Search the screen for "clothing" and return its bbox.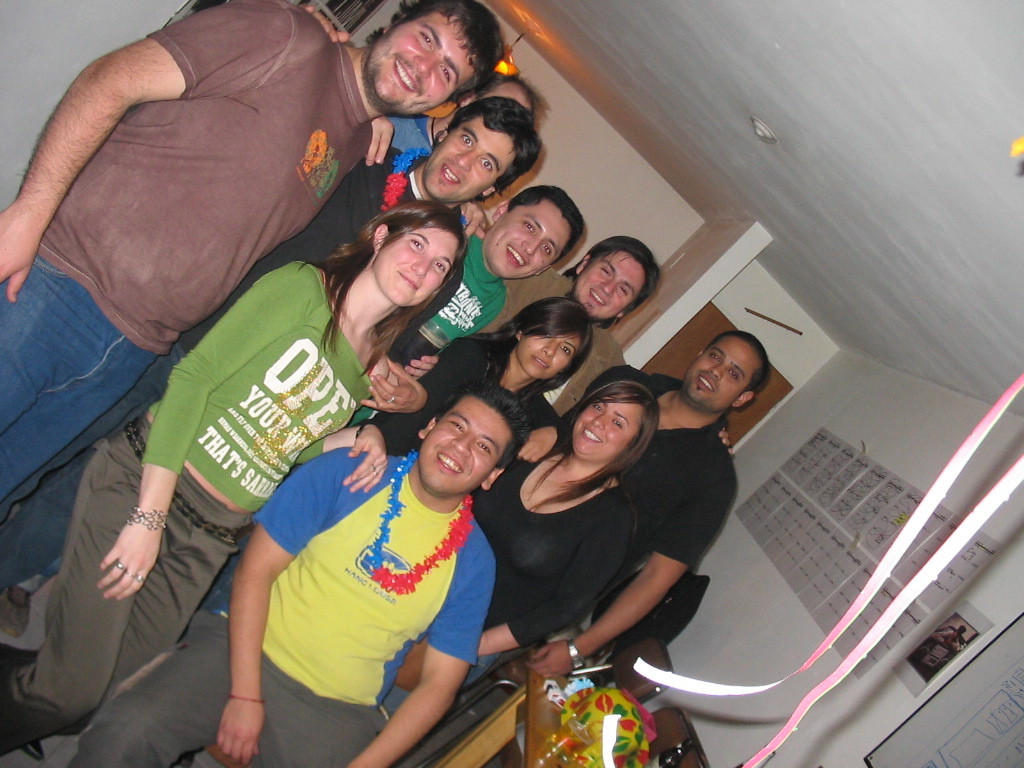
Found: <bbox>0, 1, 370, 503</bbox>.
